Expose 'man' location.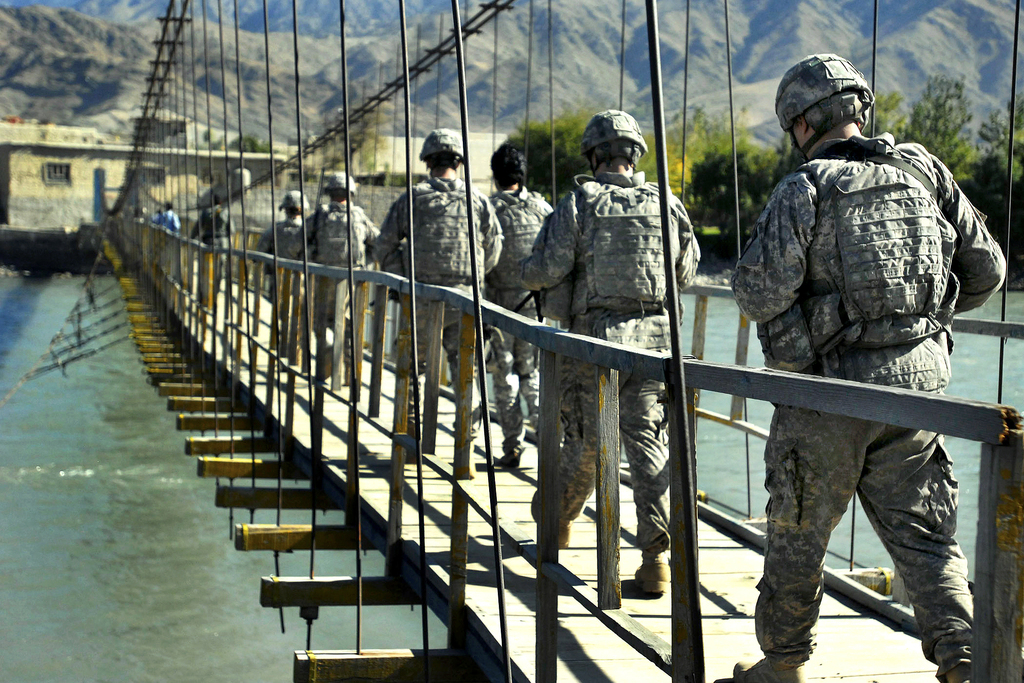
Exposed at [250, 191, 309, 341].
